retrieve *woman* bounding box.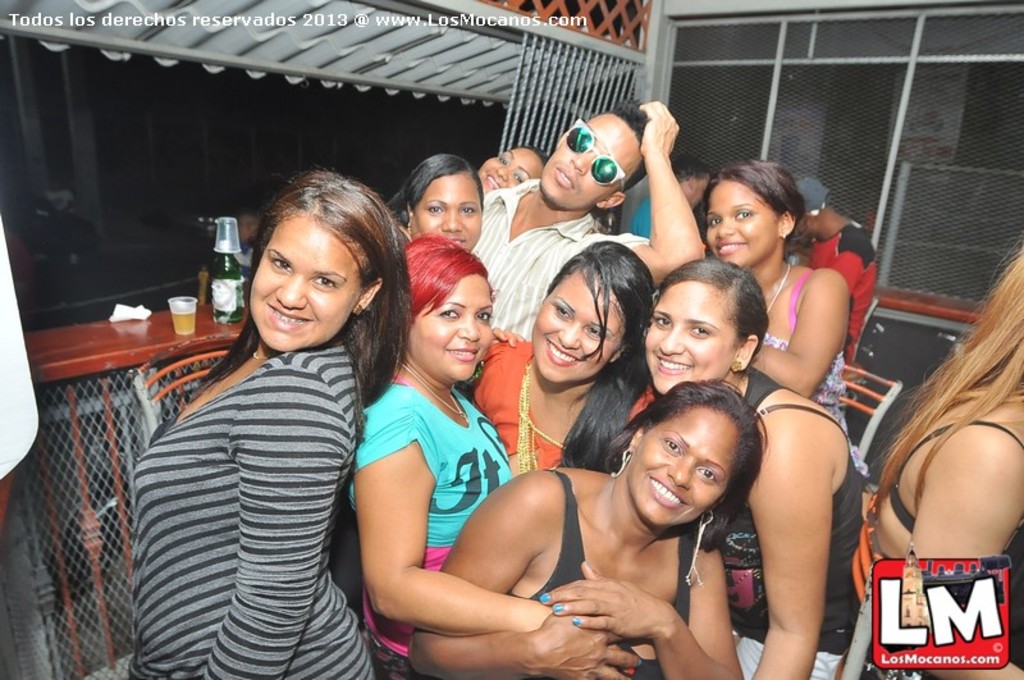
Bounding box: 342,241,645,679.
